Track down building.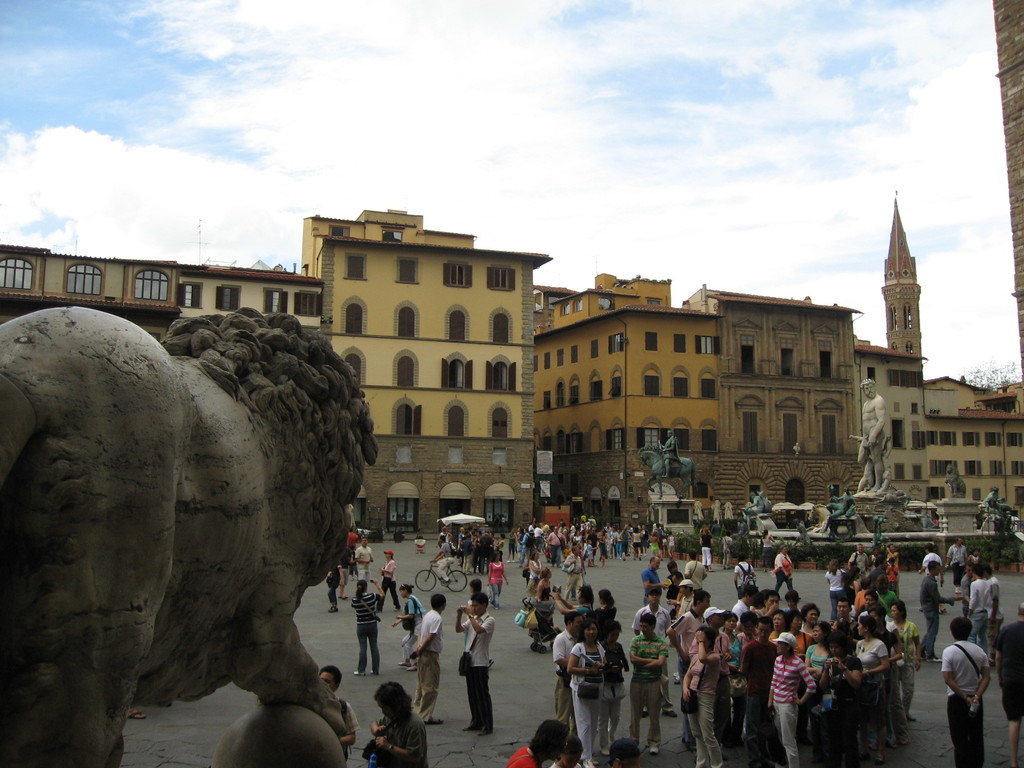
Tracked to locate(0, 248, 180, 351).
